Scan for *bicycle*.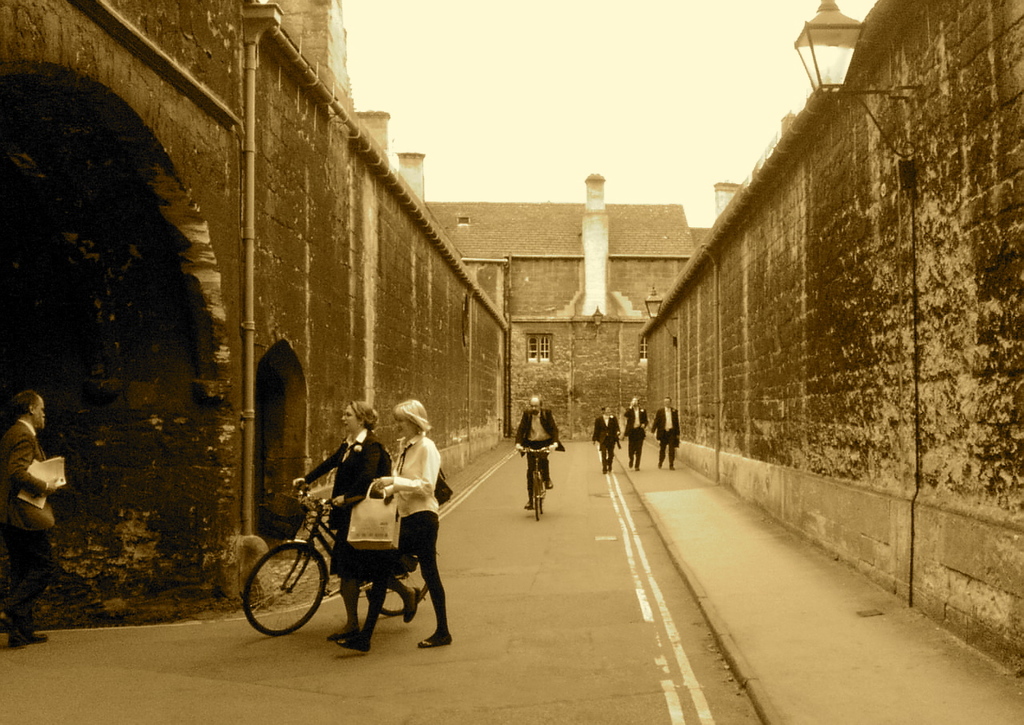
Scan result: bbox(239, 476, 428, 641).
